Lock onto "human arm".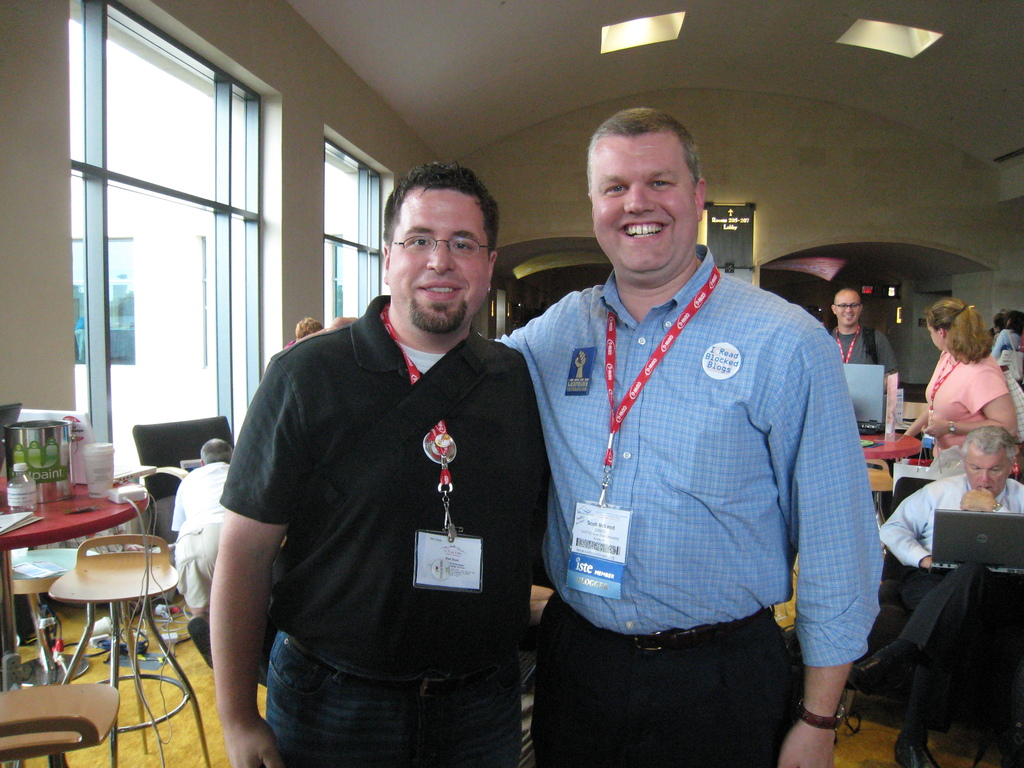
Locked: crop(874, 484, 932, 566).
